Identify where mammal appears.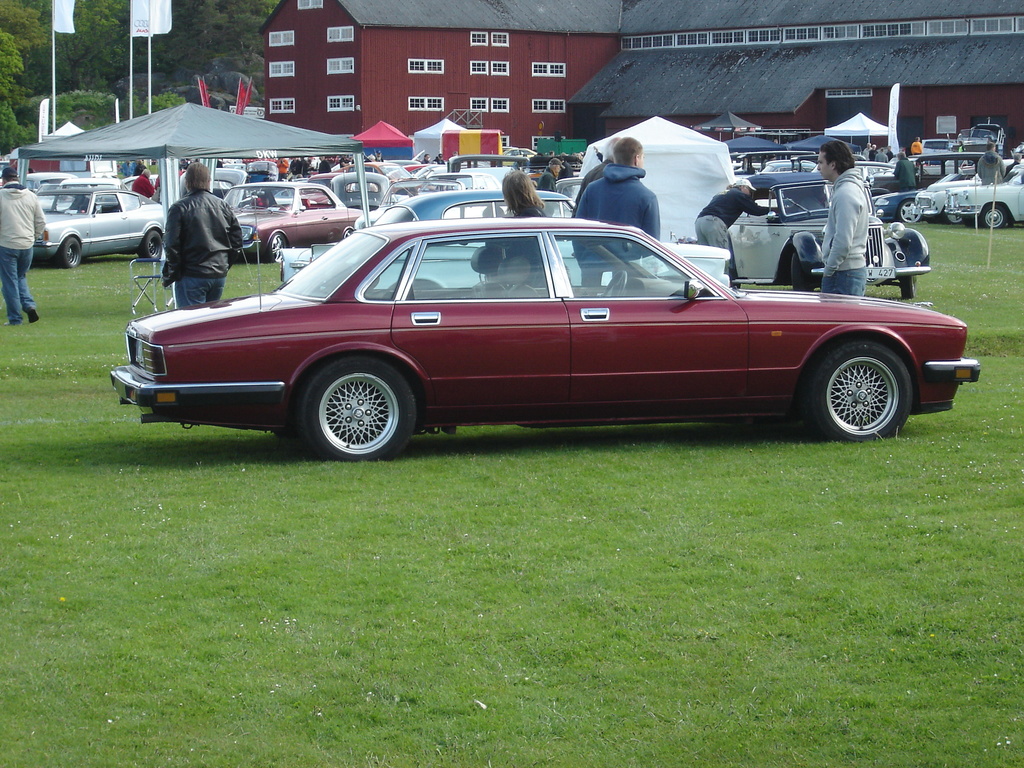
Appears at bbox=[695, 178, 780, 289].
